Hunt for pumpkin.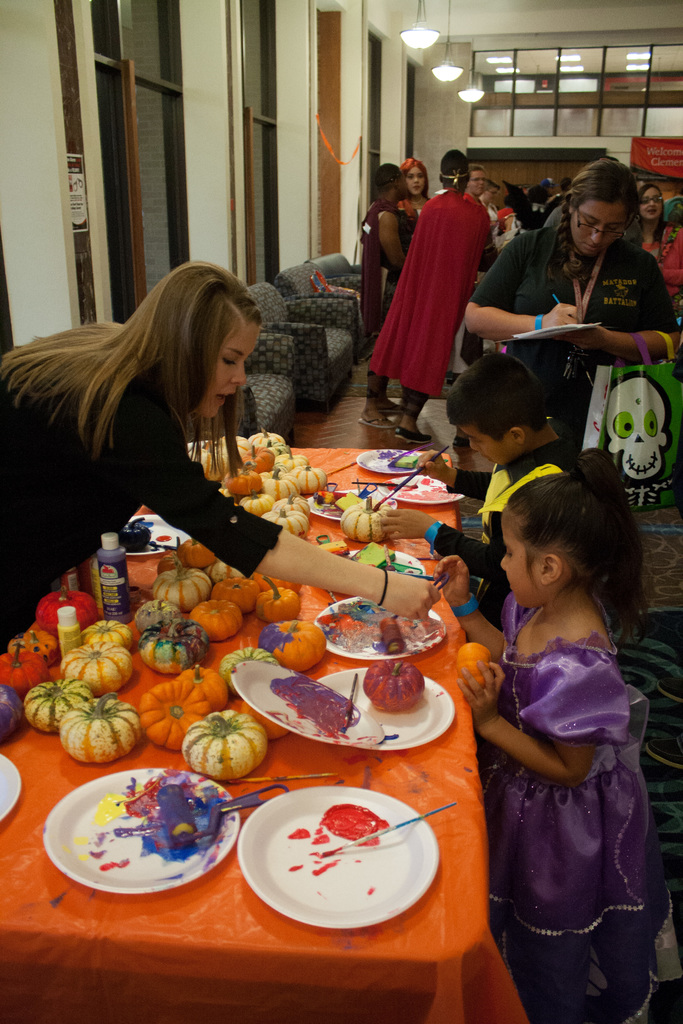
Hunted down at <bbox>243, 428, 289, 449</bbox>.
